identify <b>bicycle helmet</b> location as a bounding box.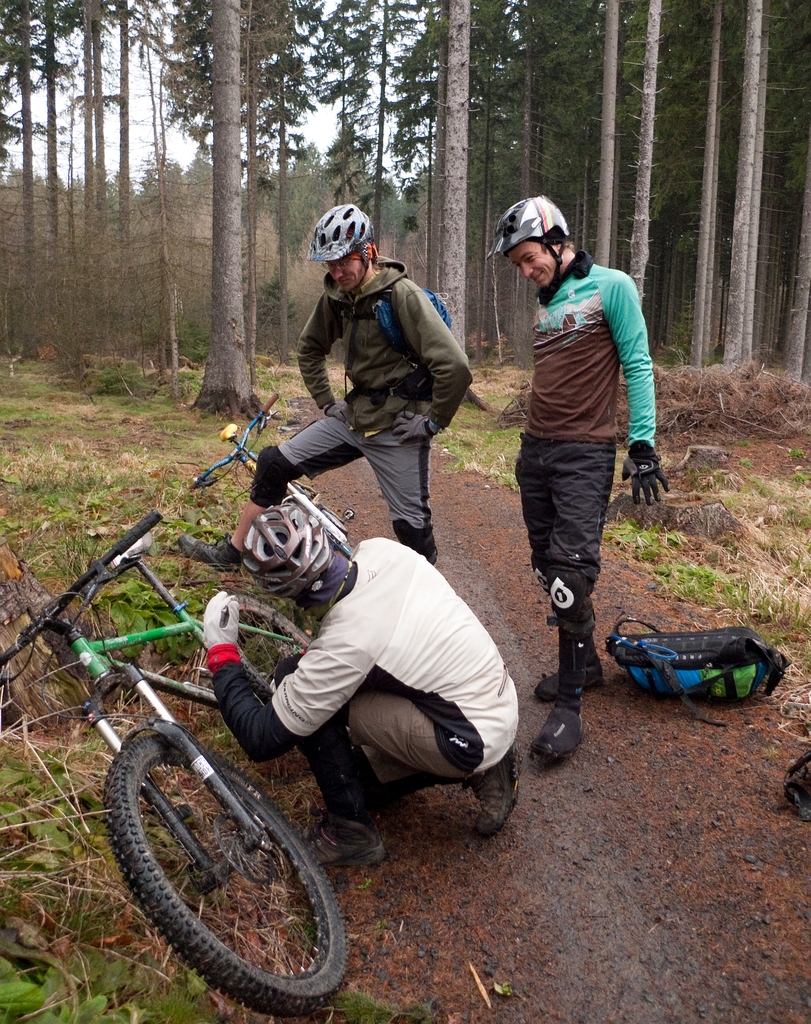
x1=249, y1=495, x2=338, y2=595.
